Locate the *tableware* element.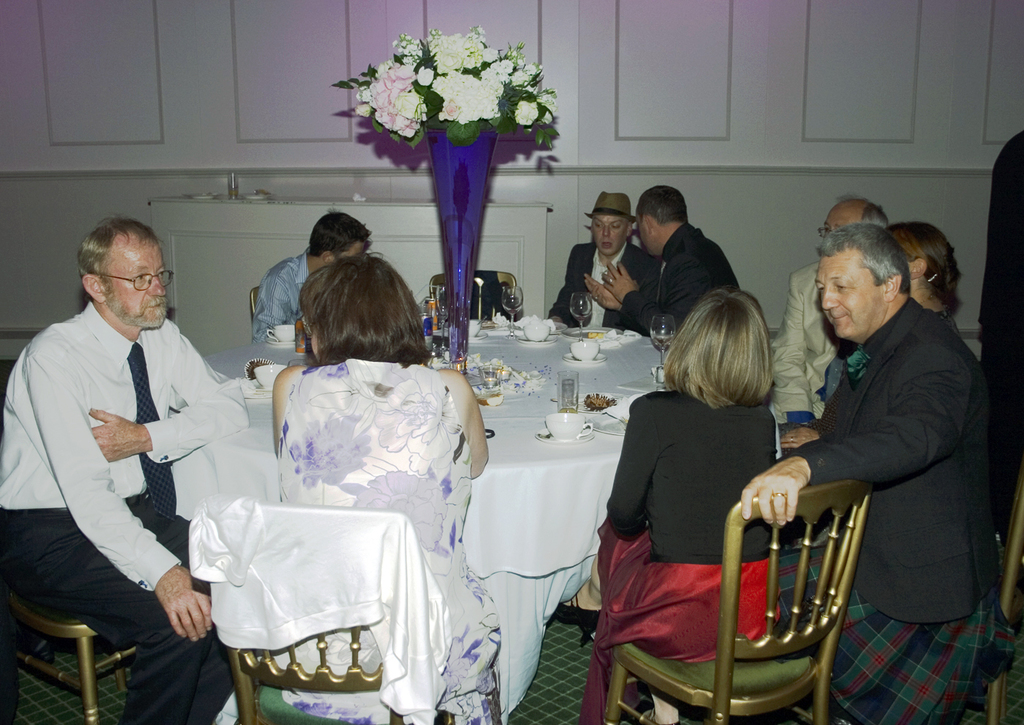
Element bbox: detection(253, 362, 288, 389).
